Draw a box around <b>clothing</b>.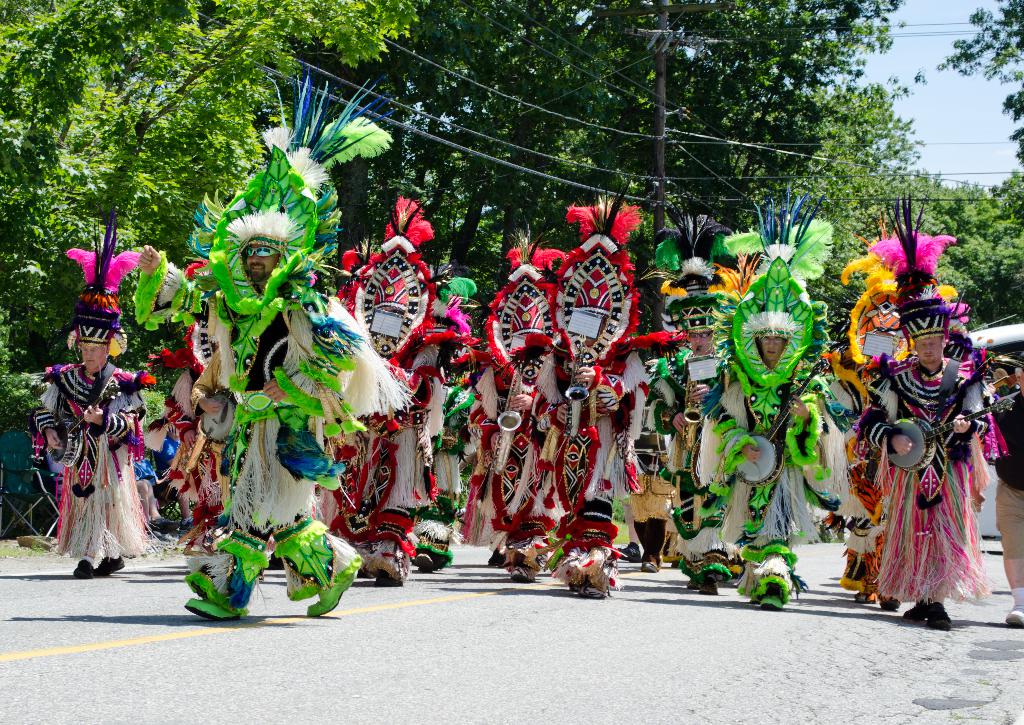
<bbox>616, 349, 689, 557</bbox>.
